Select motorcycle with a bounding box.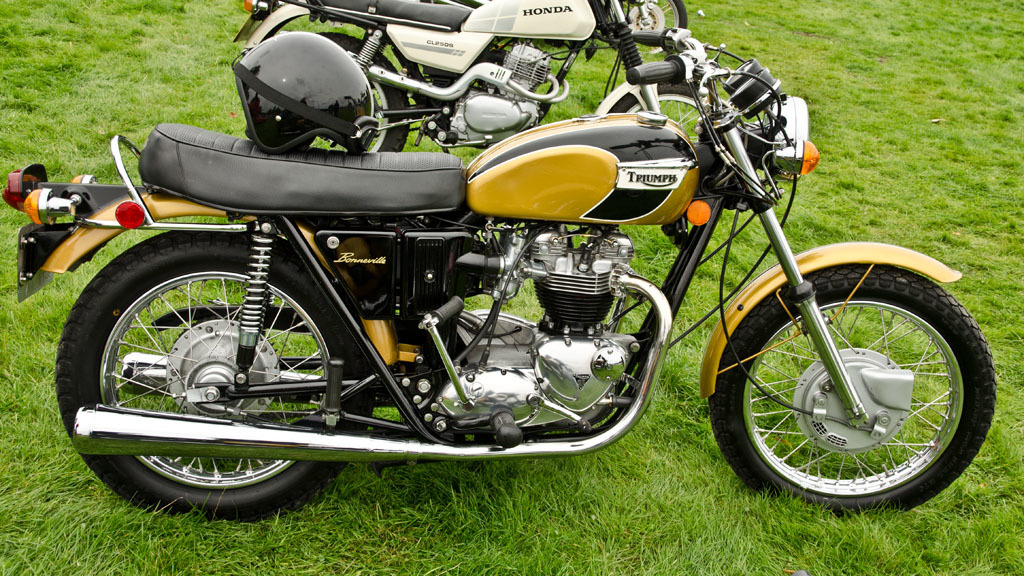
select_region(9, 0, 1023, 532).
